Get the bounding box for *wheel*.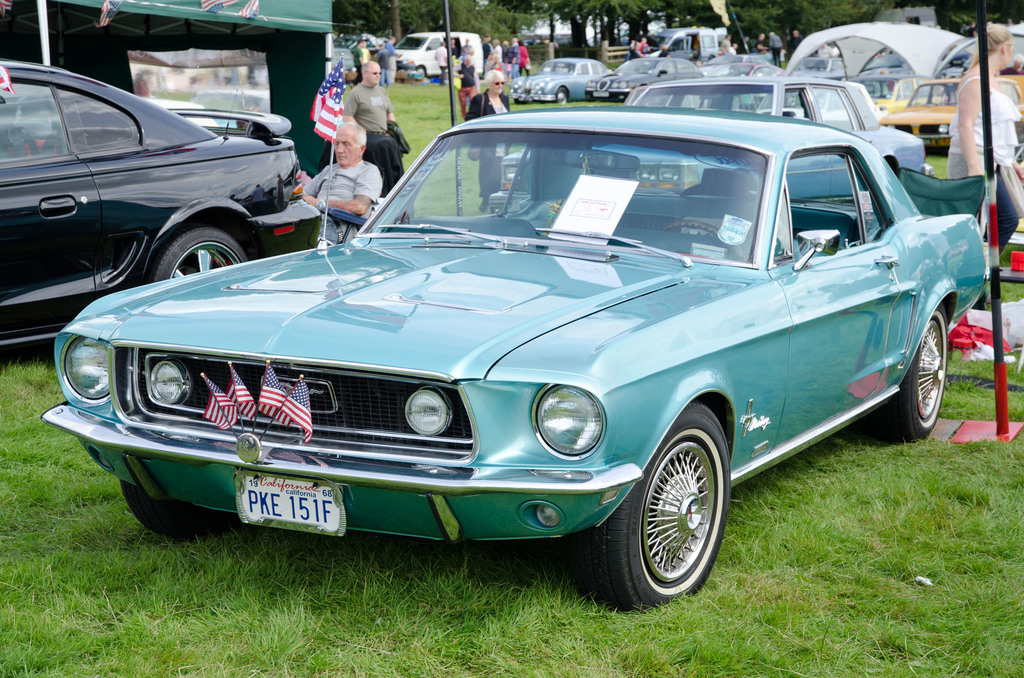
[x1=664, y1=223, x2=748, y2=260].
